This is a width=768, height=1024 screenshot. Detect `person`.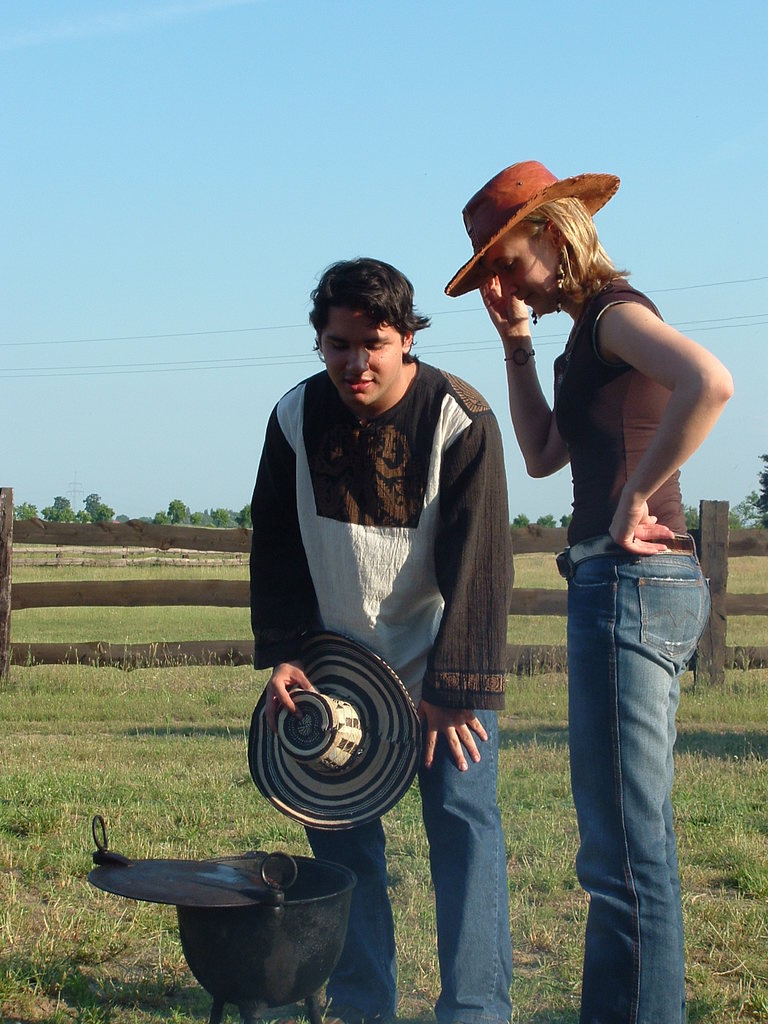
(438, 154, 735, 1023).
